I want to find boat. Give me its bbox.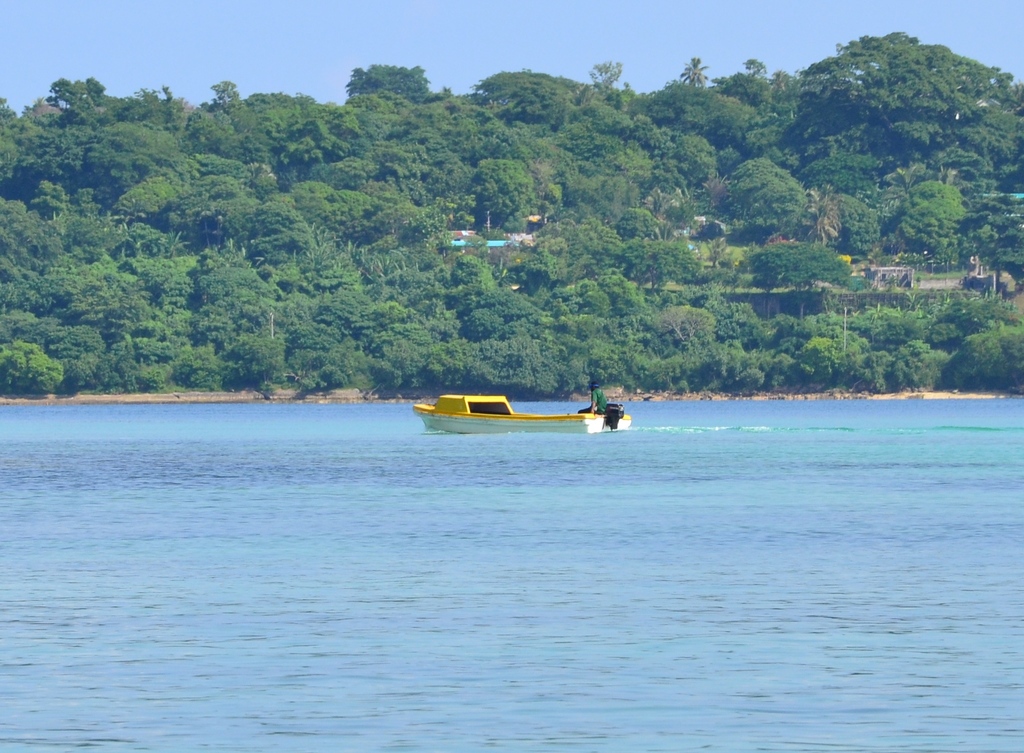
detection(414, 387, 628, 435).
